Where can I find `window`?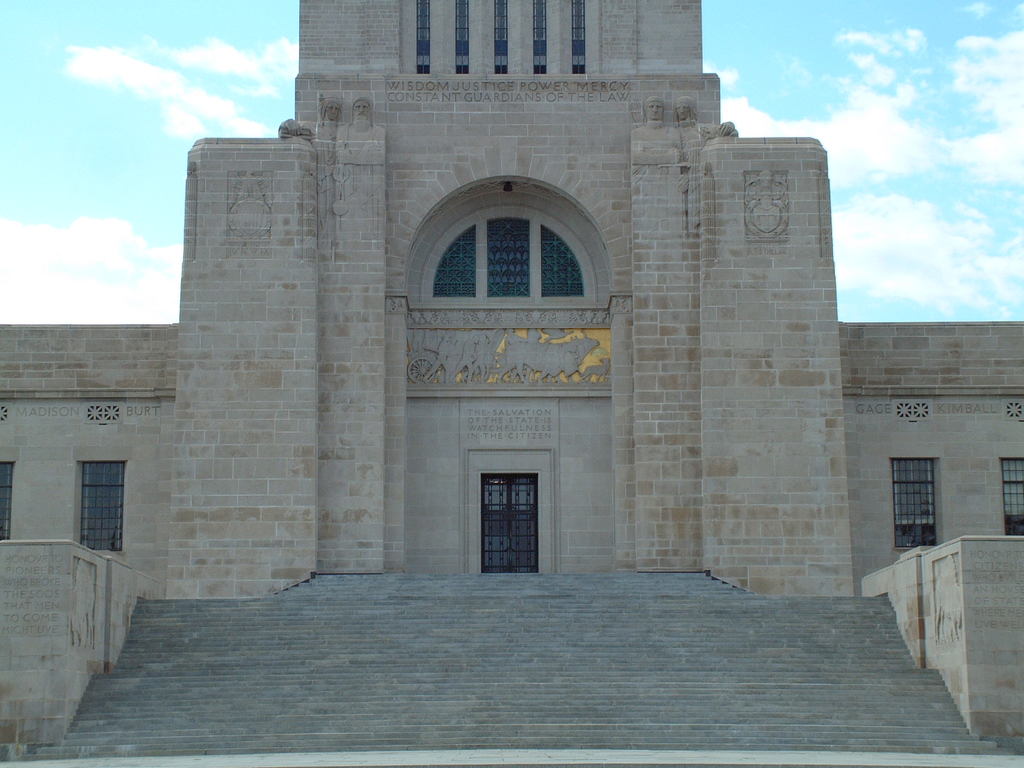
You can find it at [x1=890, y1=460, x2=940, y2=549].
